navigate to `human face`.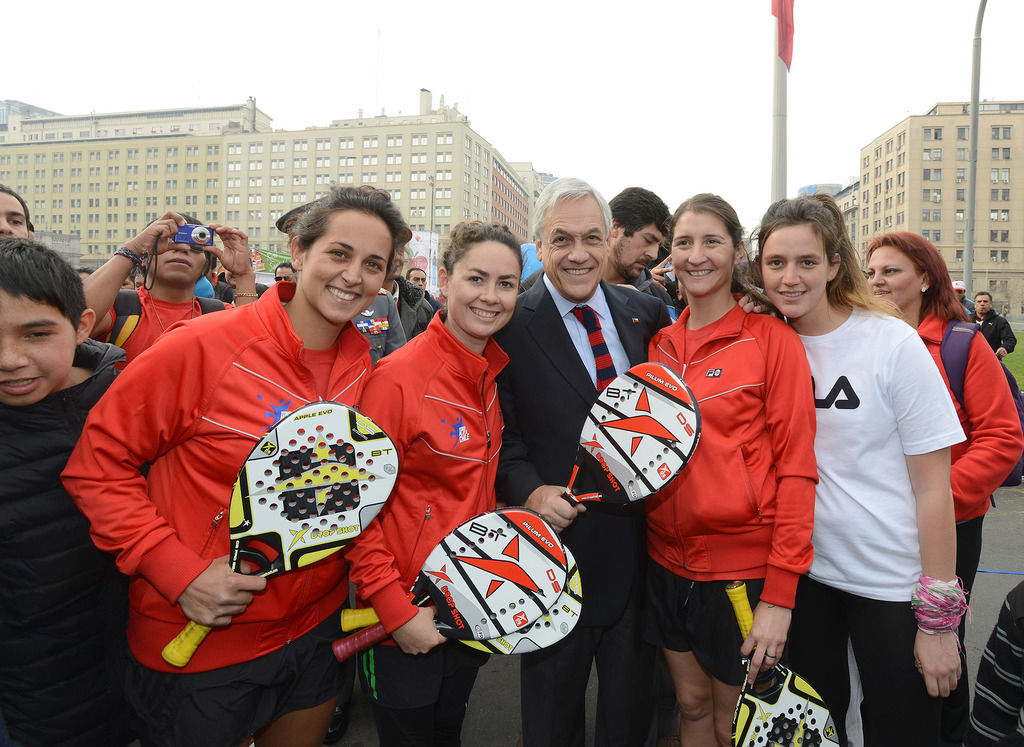
Navigation target: select_region(763, 224, 831, 320).
